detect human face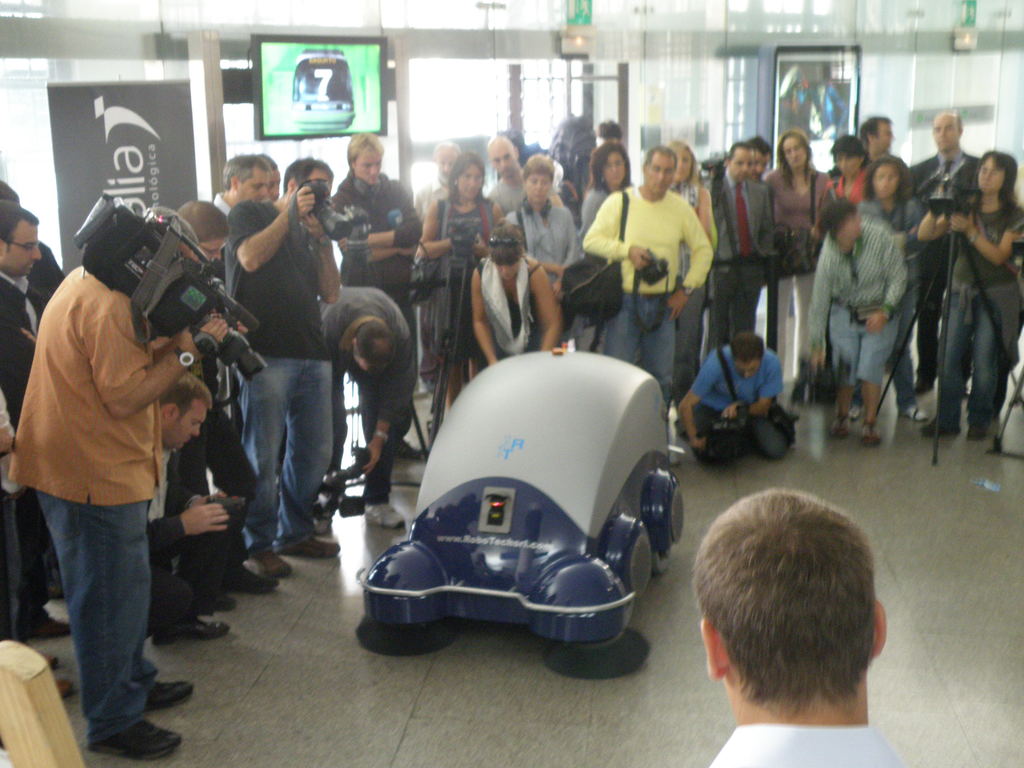
x1=495 y1=147 x2=516 y2=179
